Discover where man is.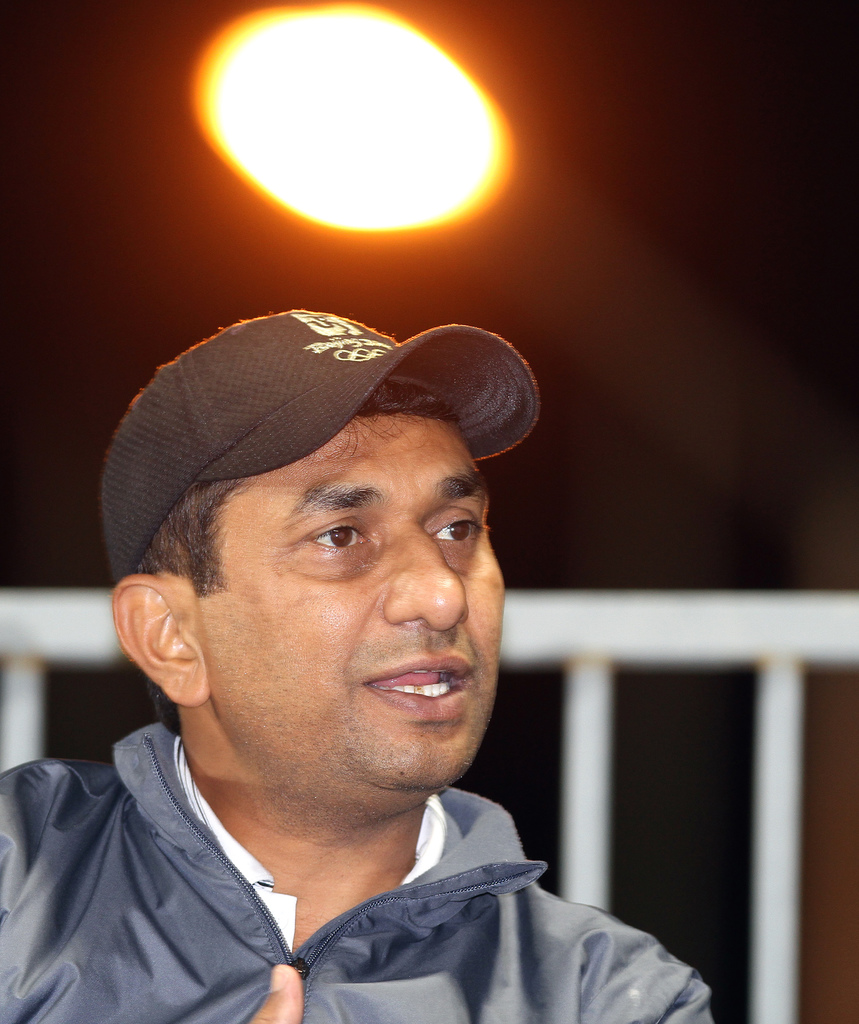
Discovered at BBox(0, 308, 712, 1023).
